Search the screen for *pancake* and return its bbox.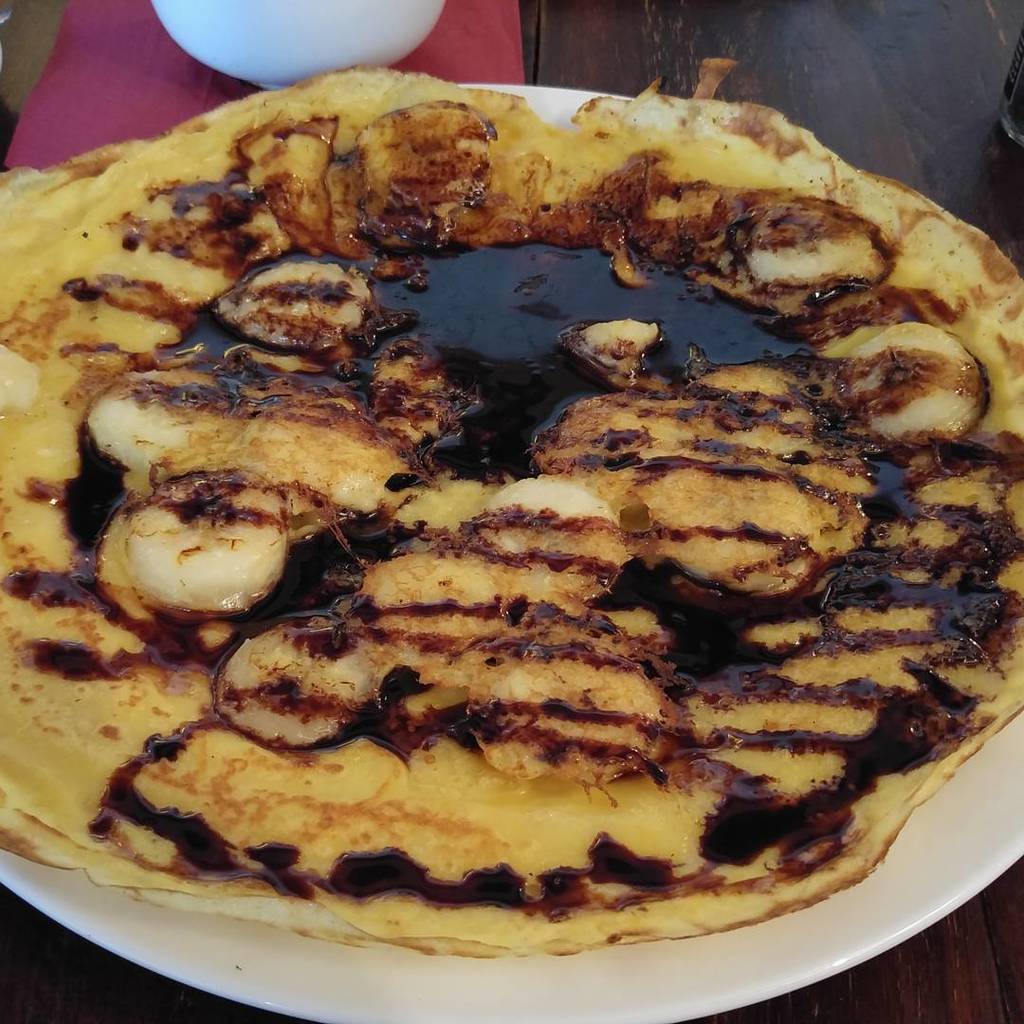
Found: x1=0, y1=69, x2=1023, y2=959.
